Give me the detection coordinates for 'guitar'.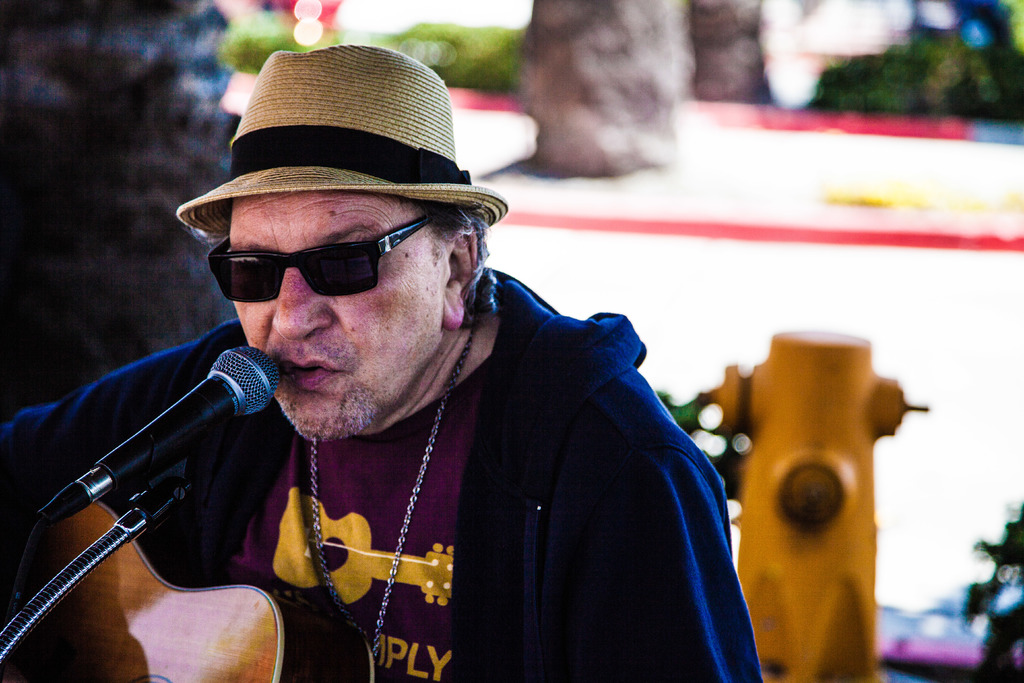
10 498 372 682.
